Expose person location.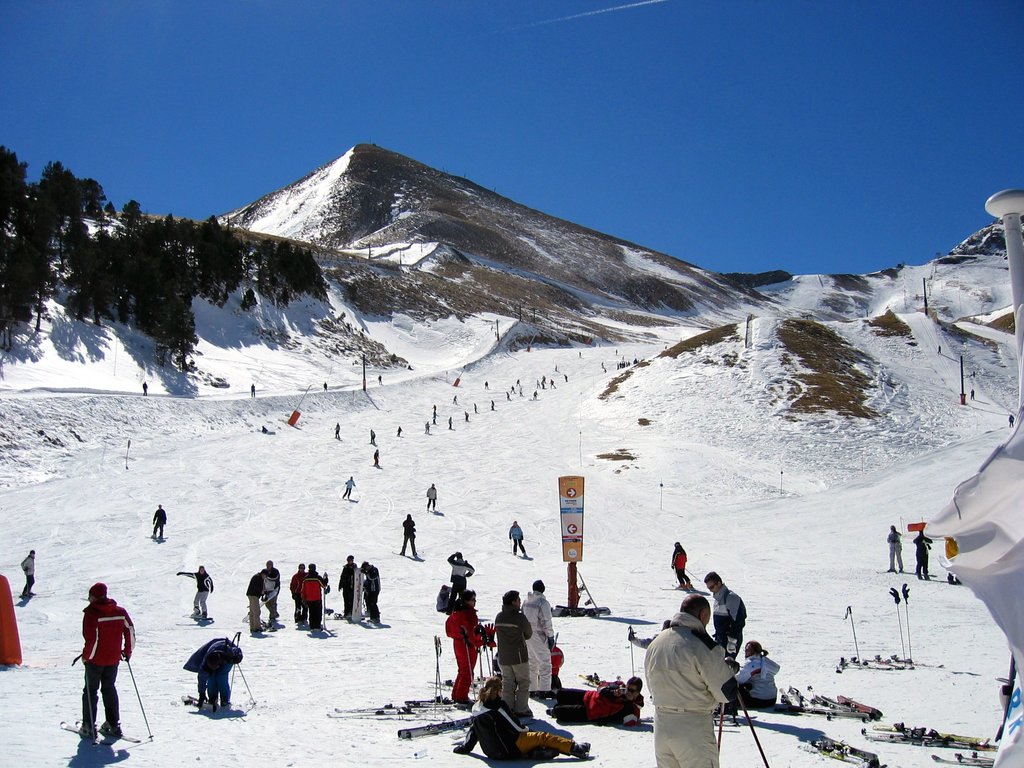
Exposed at bbox=[550, 676, 646, 723].
